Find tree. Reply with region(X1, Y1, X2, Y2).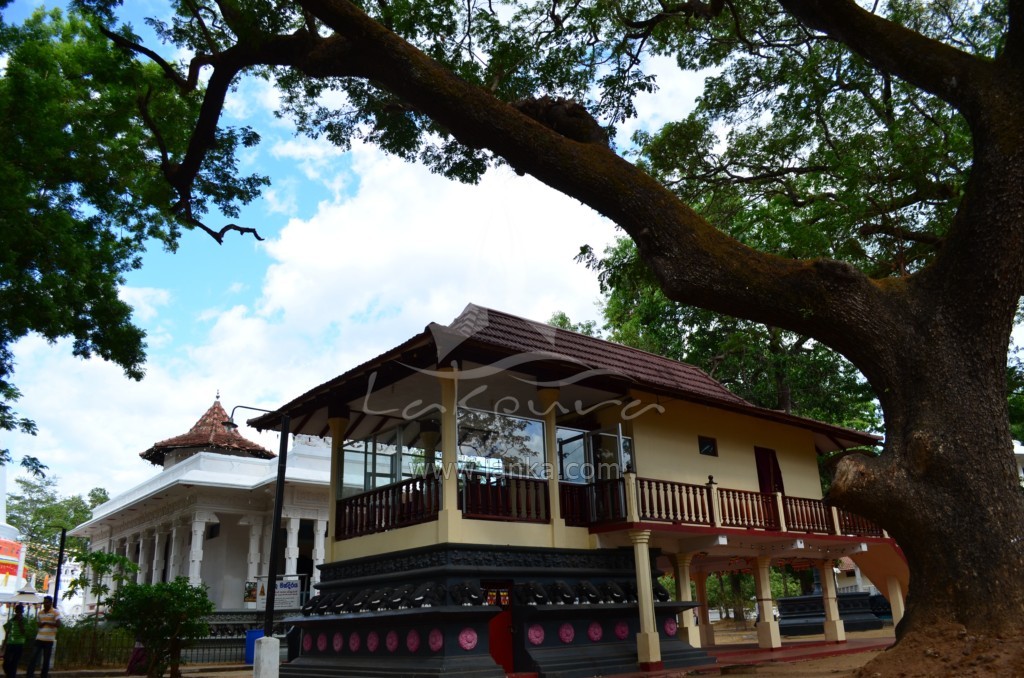
region(581, 231, 689, 359).
